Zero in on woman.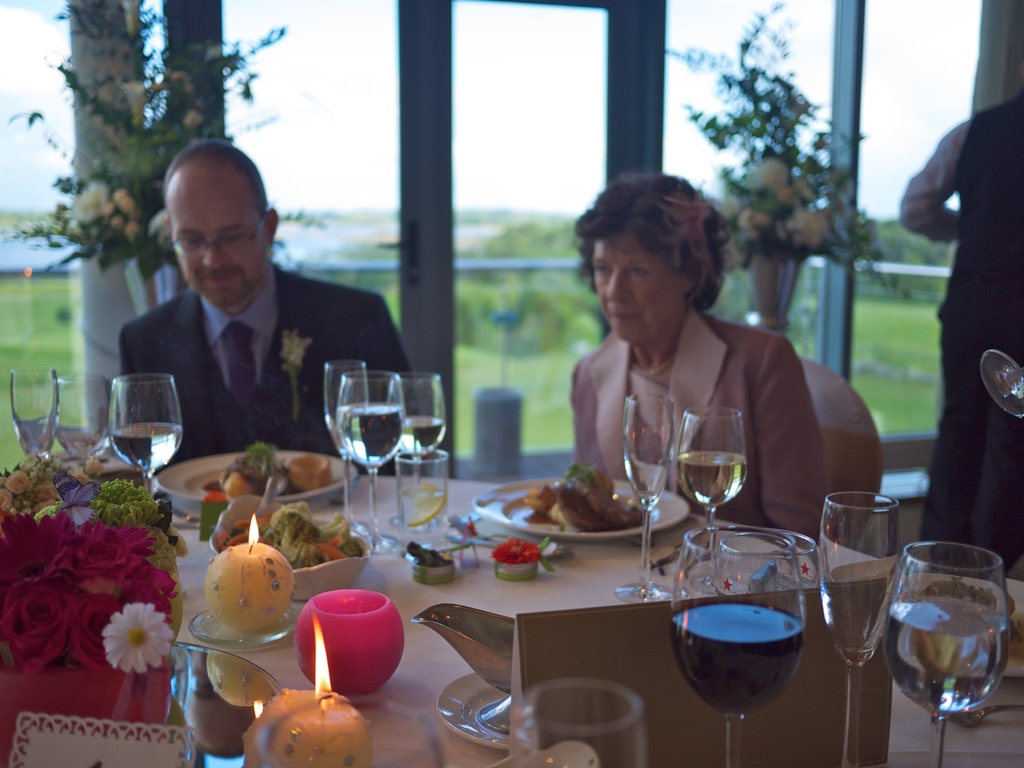
Zeroed in: <region>545, 178, 852, 554</region>.
